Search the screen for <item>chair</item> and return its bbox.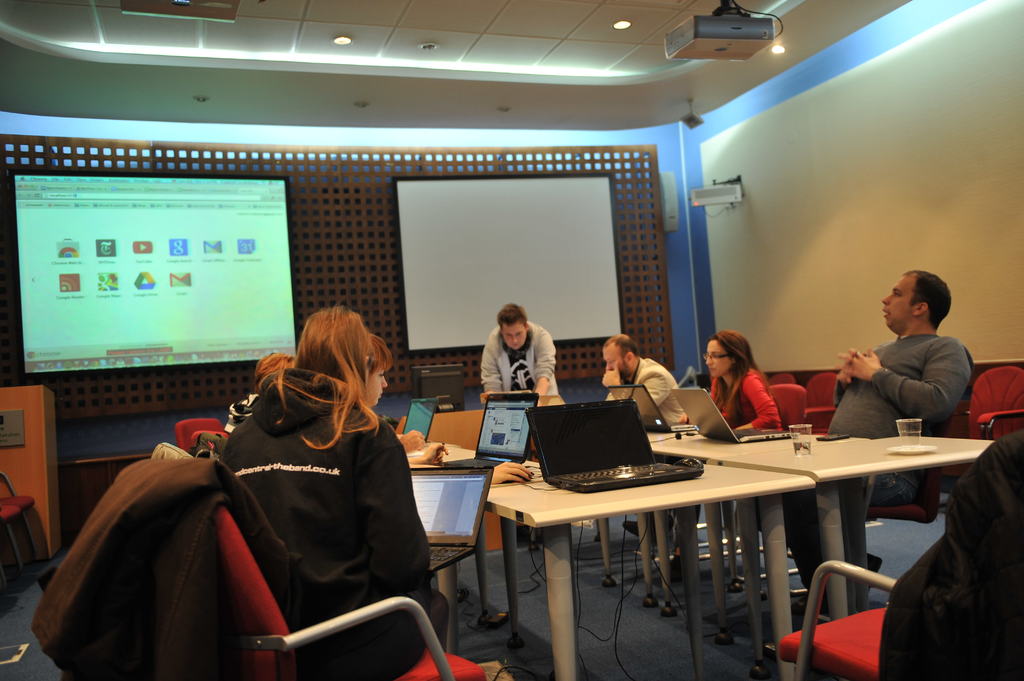
Found: 766 425 1023 680.
